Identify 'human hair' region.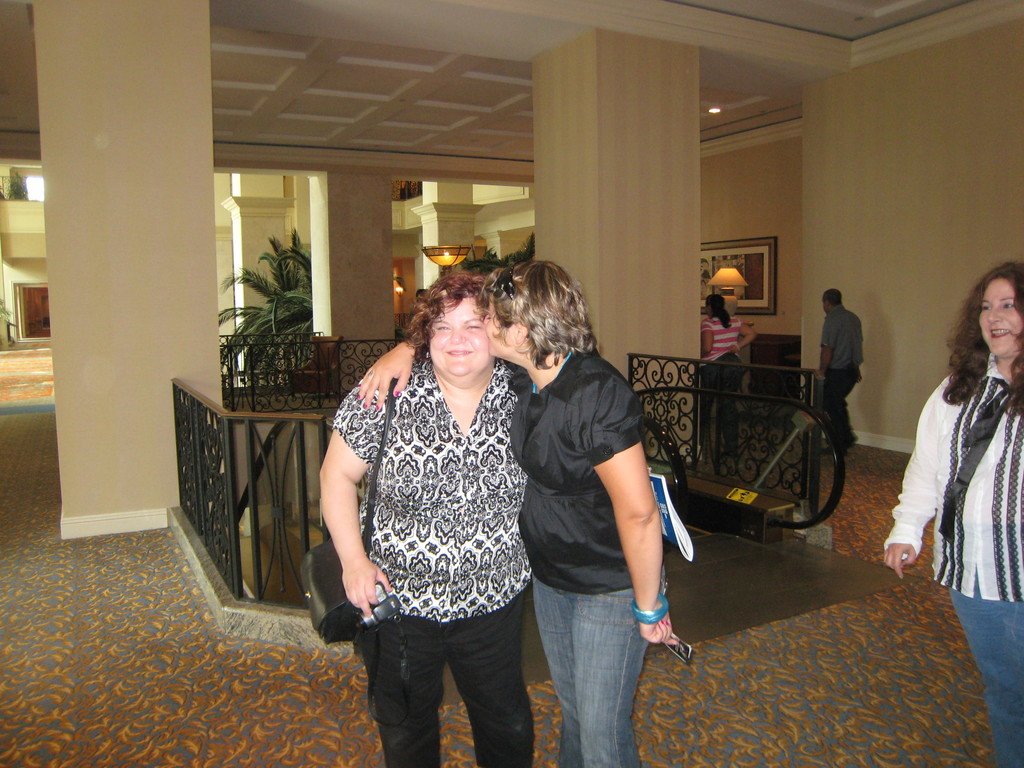
Region: (708,297,732,331).
